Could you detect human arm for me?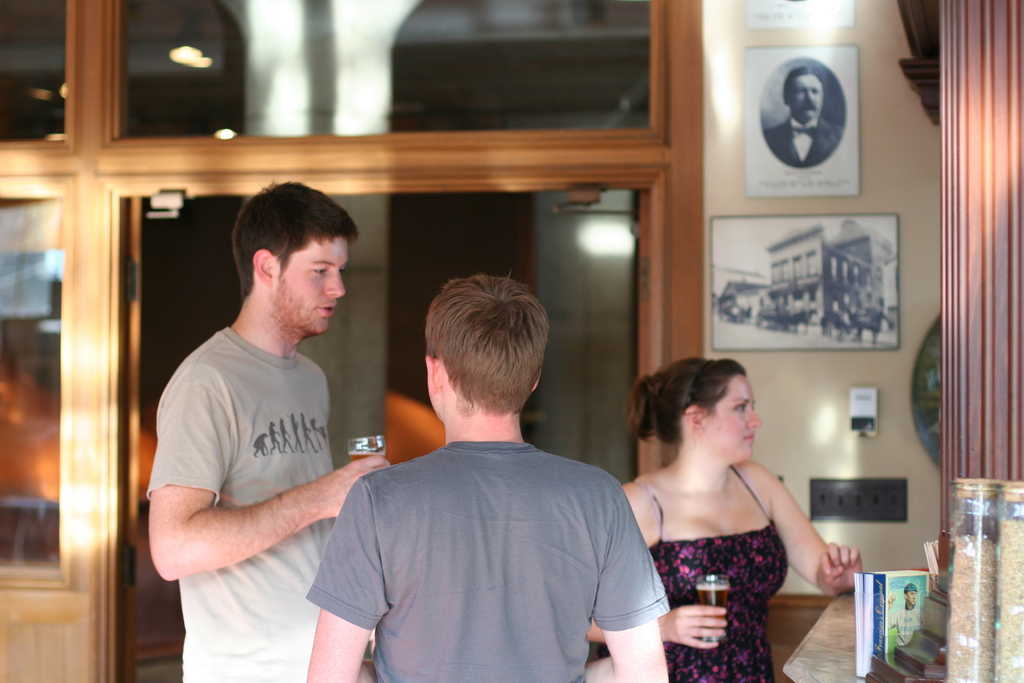
Detection result: BBox(164, 441, 368, 605).
